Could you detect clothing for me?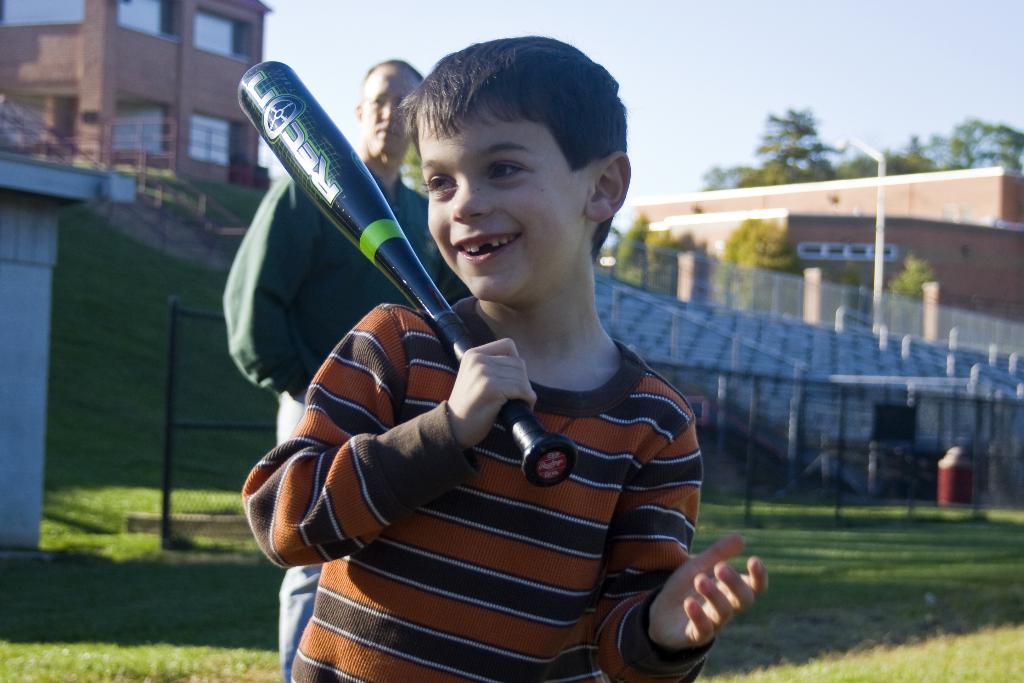
Detection result: box=[217, 151, 474, 682].
